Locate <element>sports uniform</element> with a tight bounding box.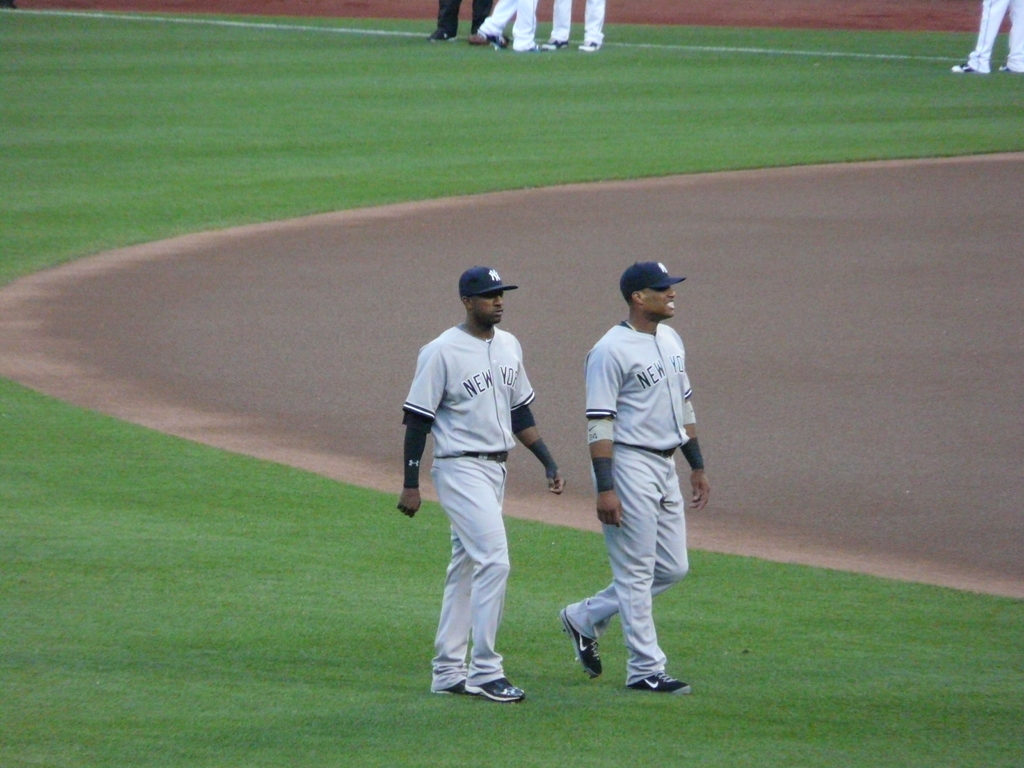
(x1=385, y1=318, x2=547, y2=688).
